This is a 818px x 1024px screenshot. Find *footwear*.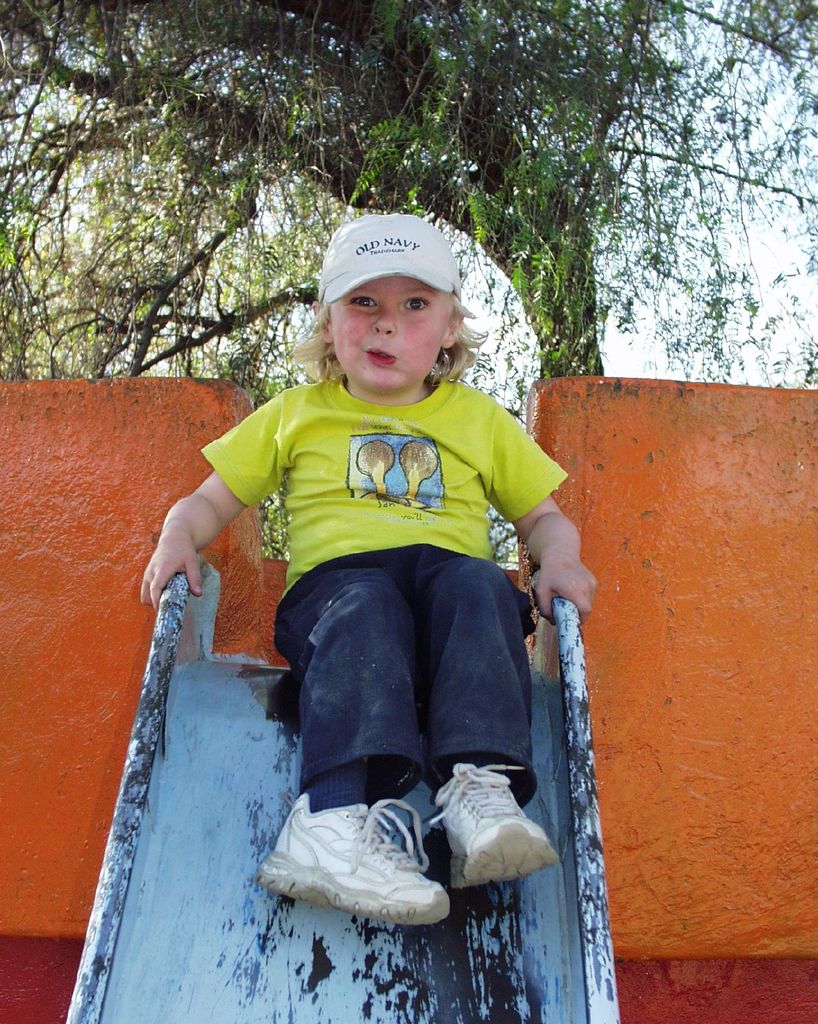
Bounding box: select_region(260, 784, 452, 923).
